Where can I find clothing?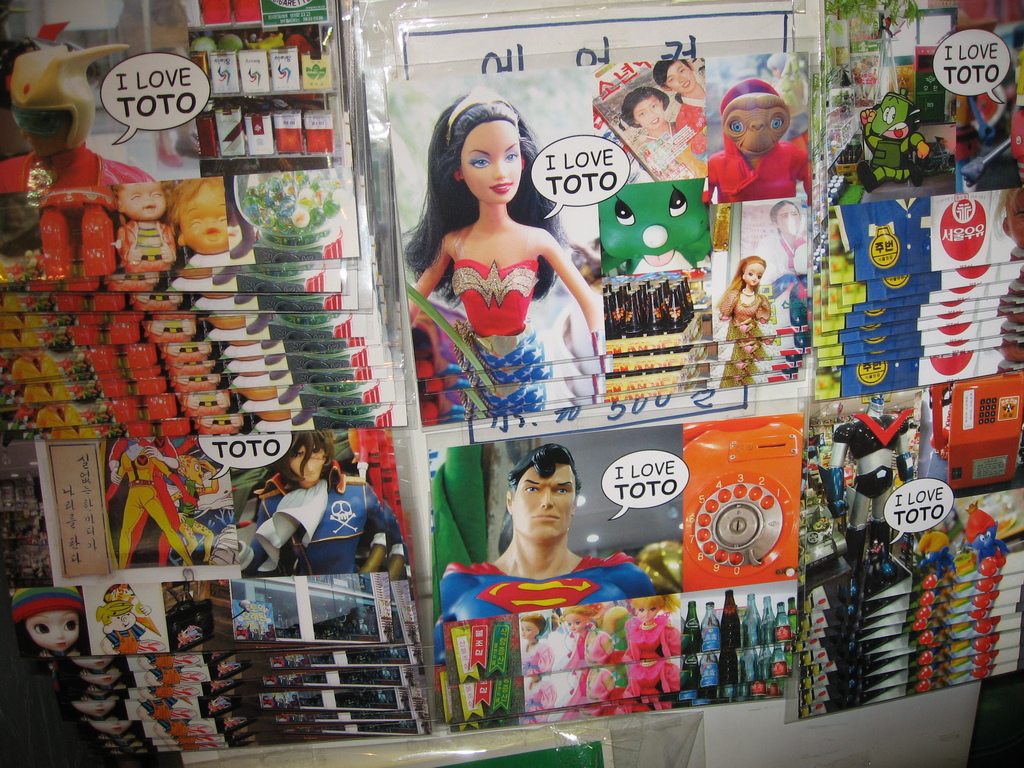
You can find it at (x1=447, y1=257, x2=552, y2=404).
